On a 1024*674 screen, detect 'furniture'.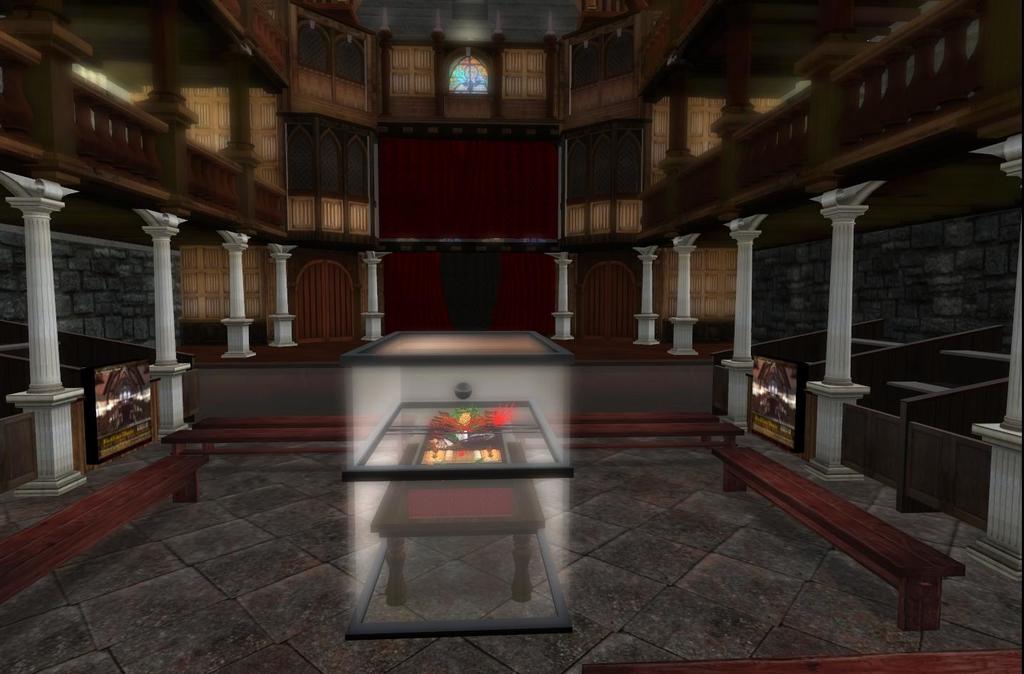
BBox(367, 442, 545, 608).
